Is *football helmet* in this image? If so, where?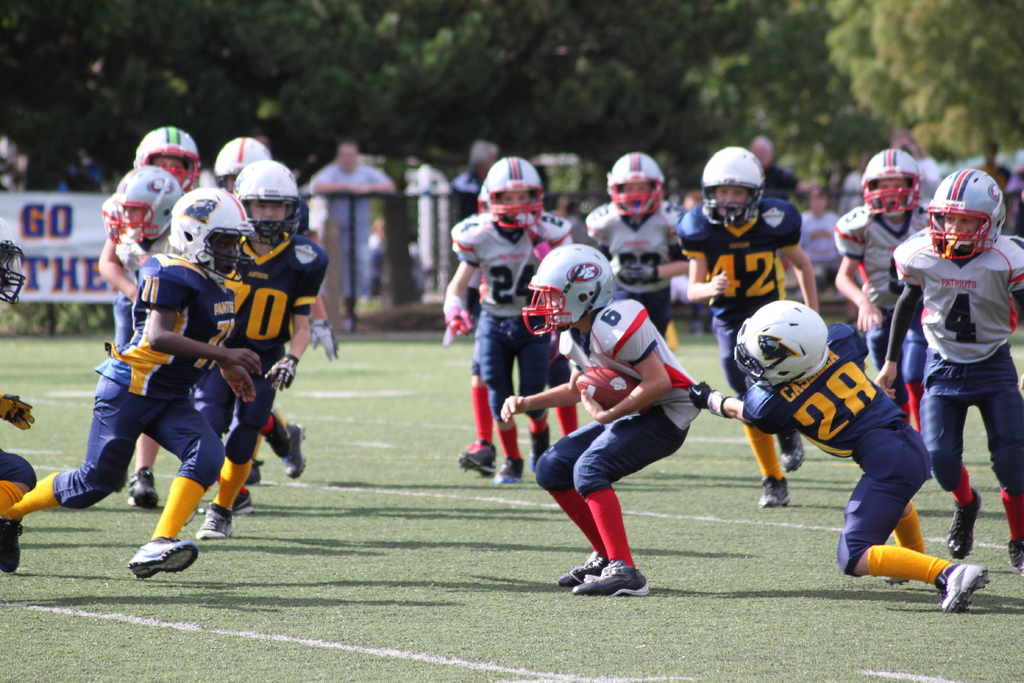
Yes, at left=860, top=149, right=924, bottom=216.
